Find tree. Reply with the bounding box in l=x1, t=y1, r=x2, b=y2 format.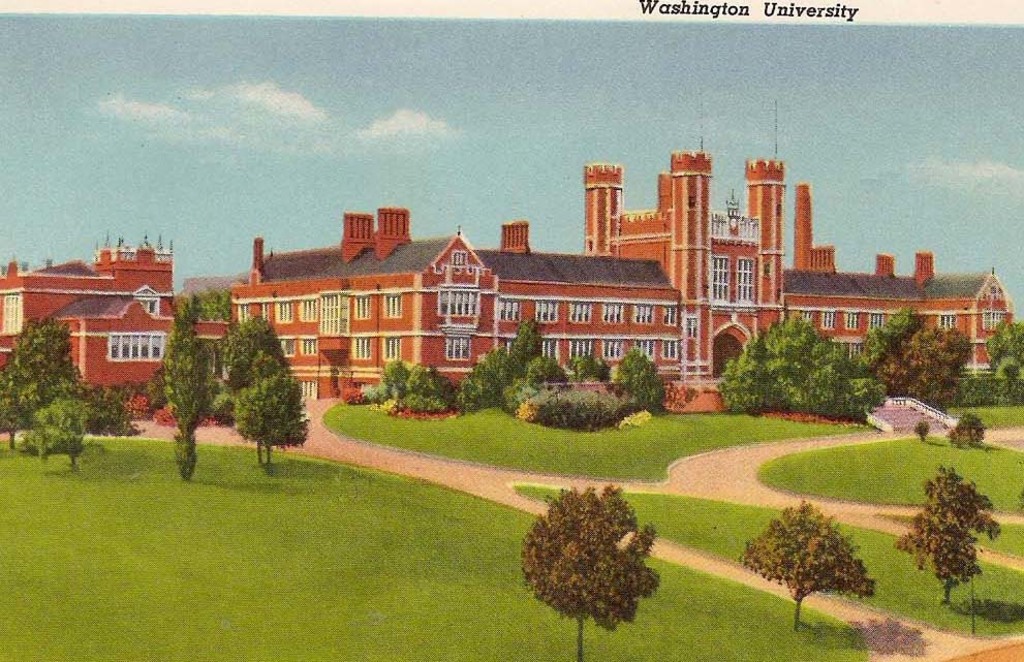
l=742, t=498, r=870, b=634.
